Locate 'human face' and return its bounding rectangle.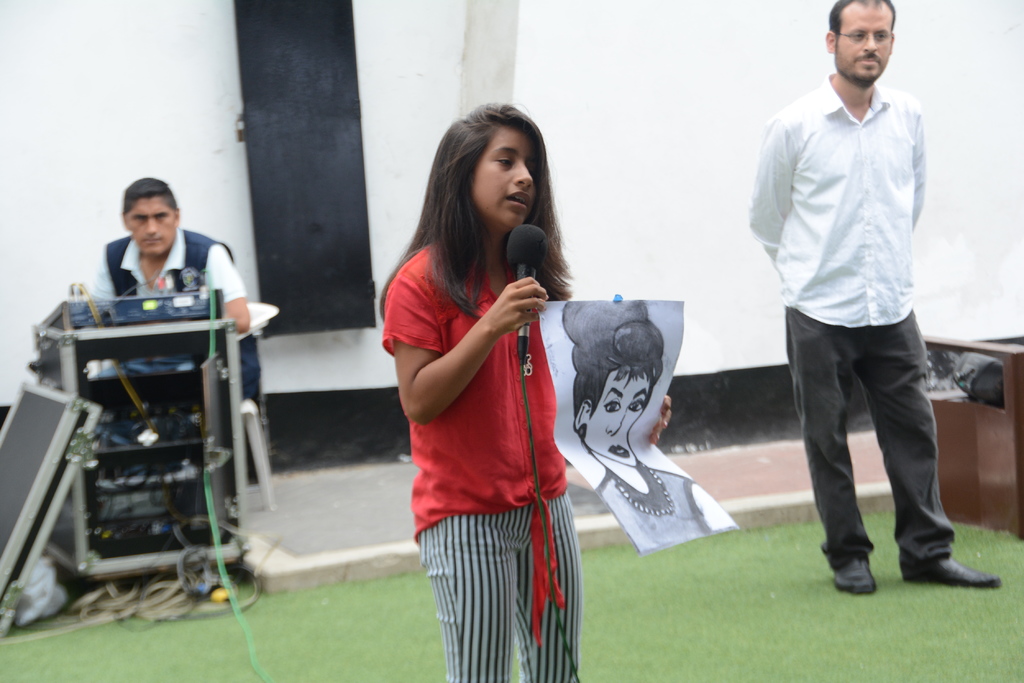
x1=579, y1=372, x2=652, y2=461.
